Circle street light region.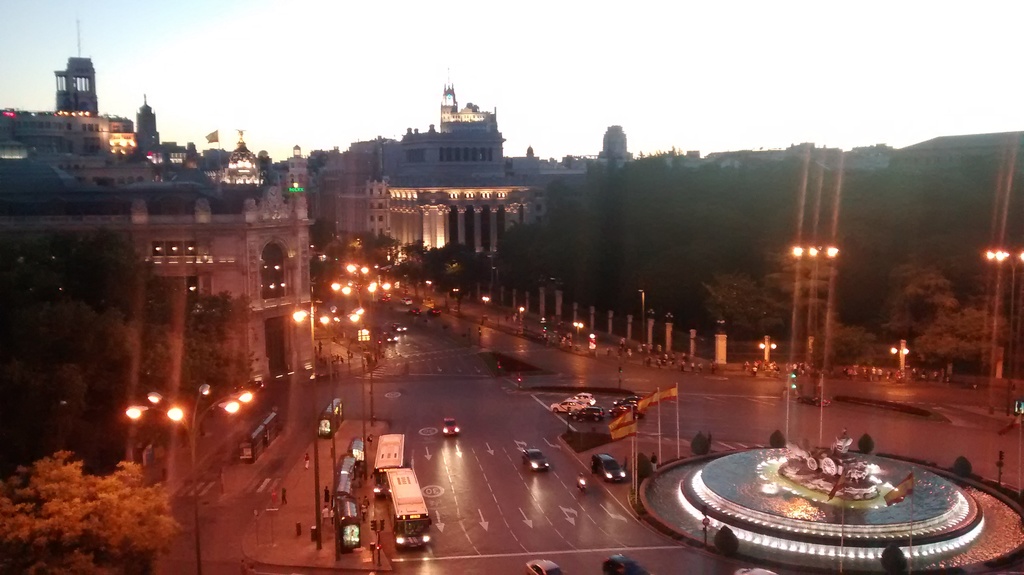
Region: [789,240,842,380].
